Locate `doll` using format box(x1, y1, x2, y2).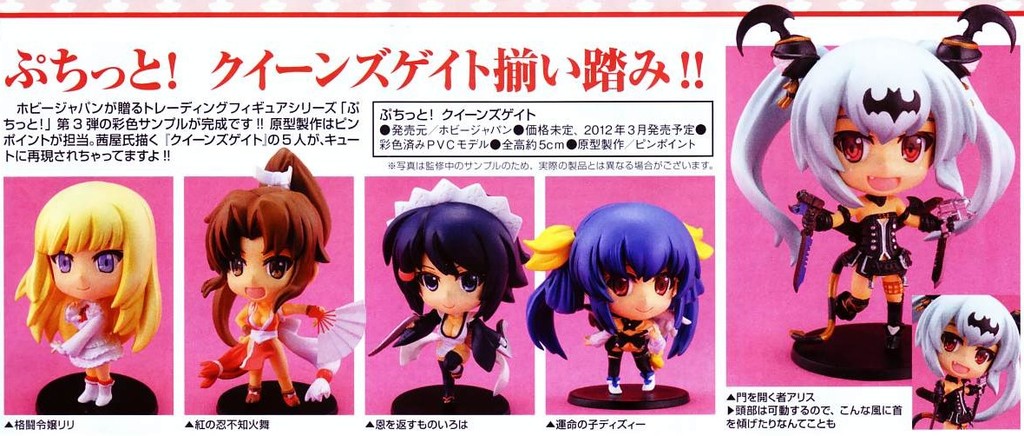
box(911, 295, 1017, 435).
